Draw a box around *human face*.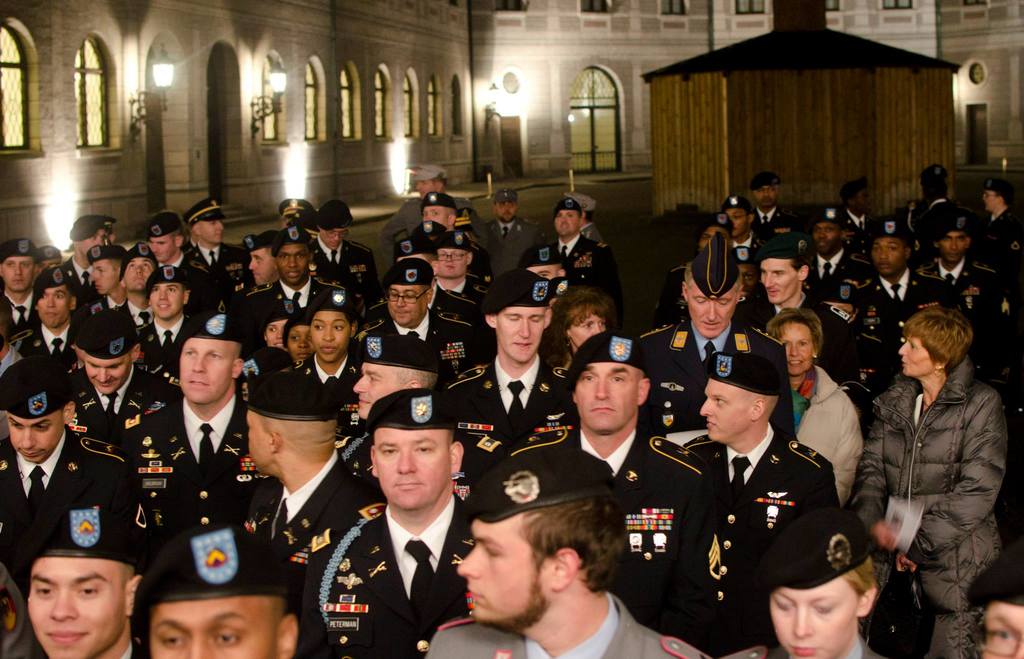
left=84, top=357, right=136, bottom=393.
